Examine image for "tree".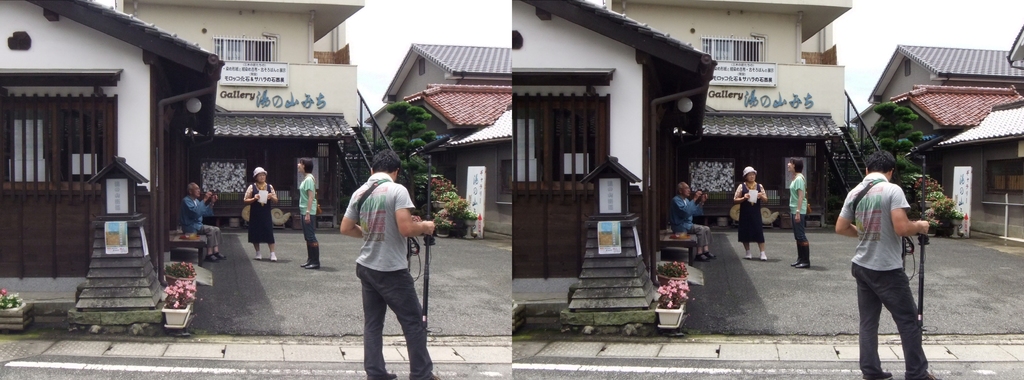
Examination result: select_region(859, 100, 924, 190).
